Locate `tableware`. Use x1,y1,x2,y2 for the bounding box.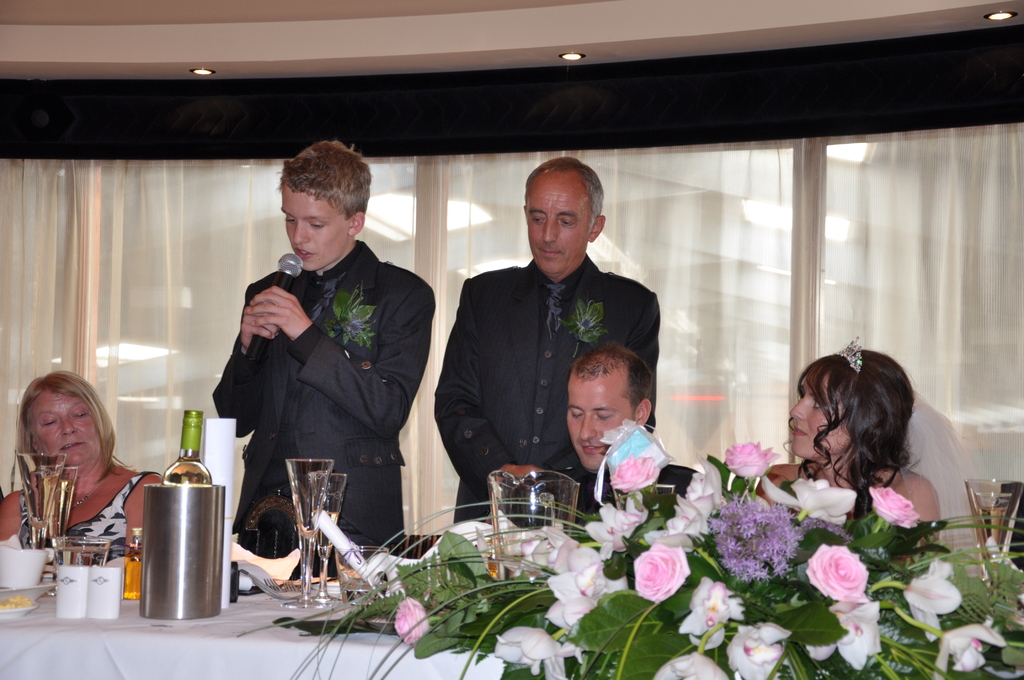
284,458,334,607.
